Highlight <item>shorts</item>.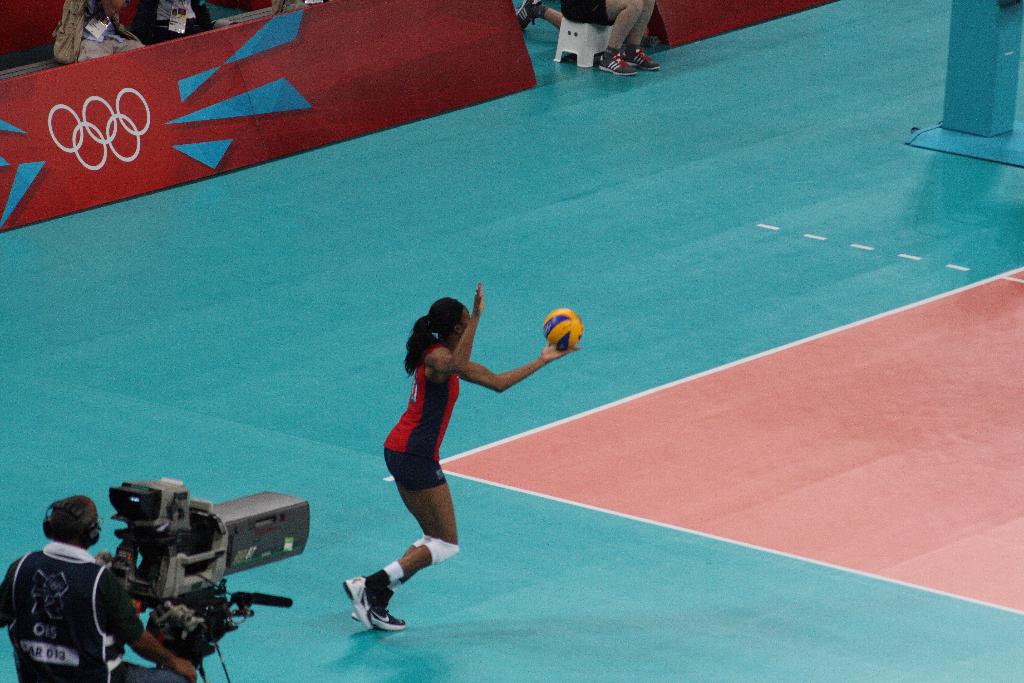
Highlighted region: 383/448/444/492.
